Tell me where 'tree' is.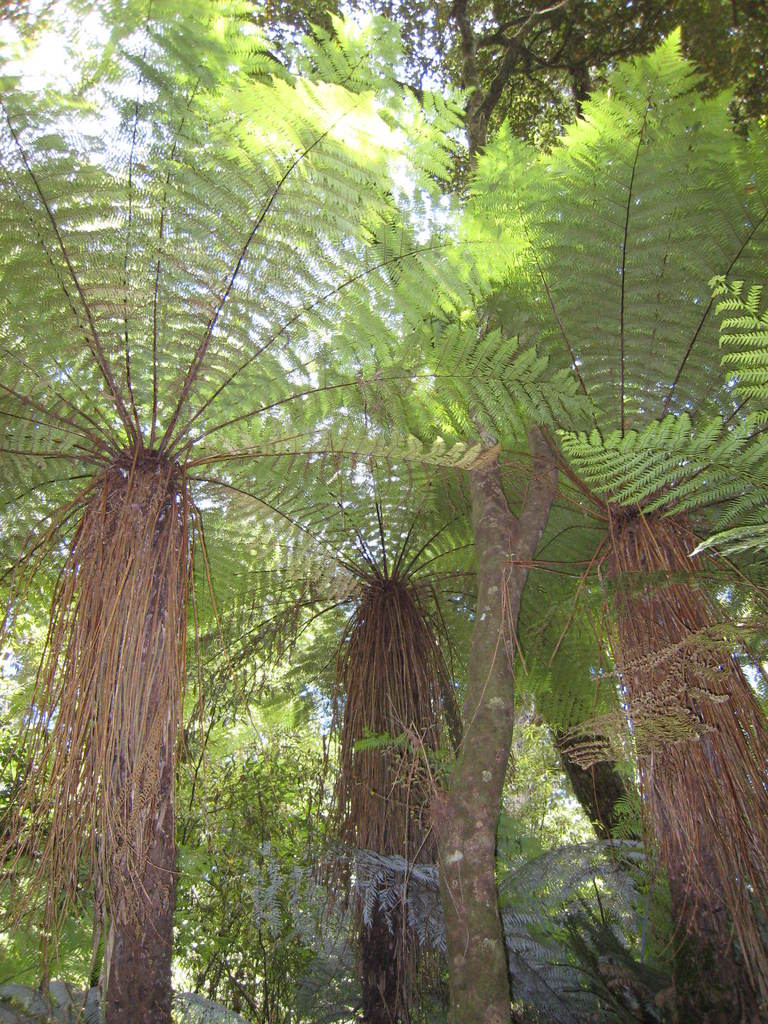
'tree' is at box=[0, 3, 612, 1023].
